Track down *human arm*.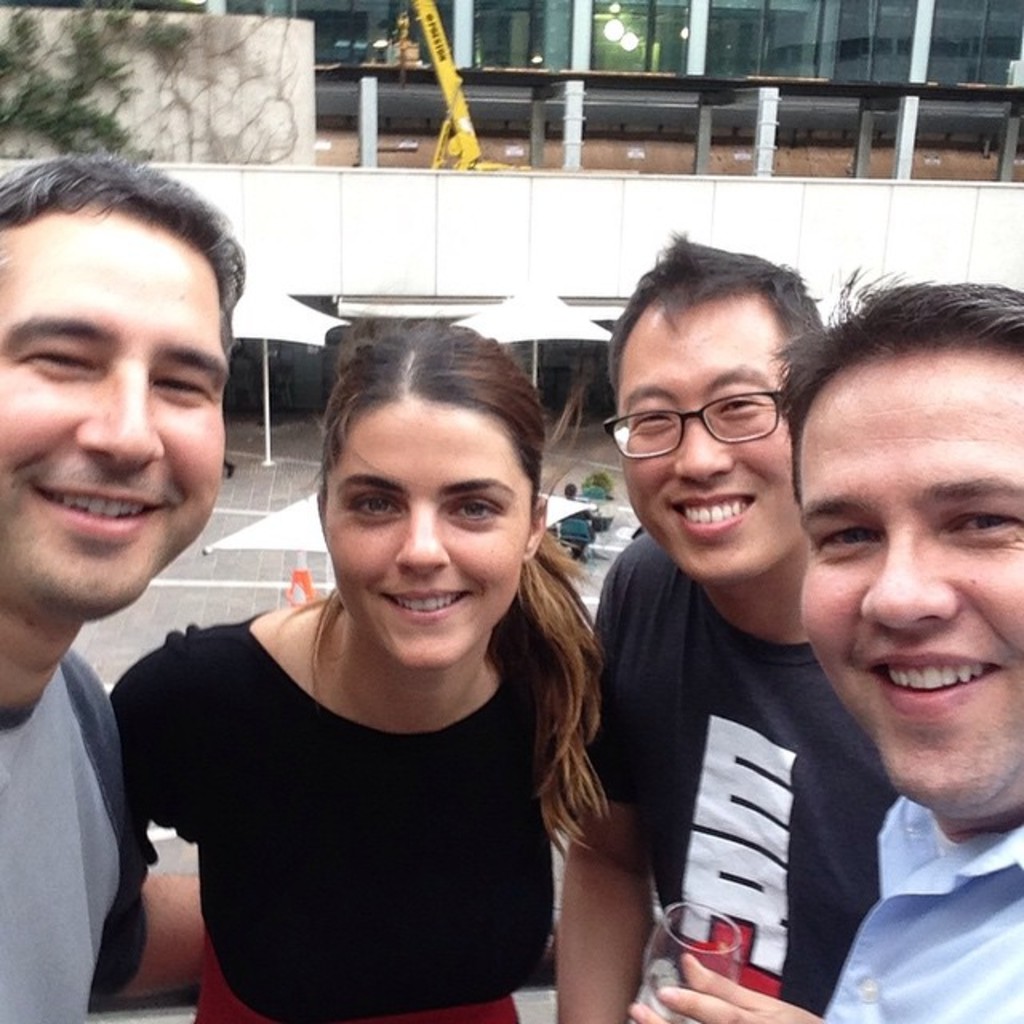
Tracked to [x1=622, y1=952, x2=830, y2=1022].
